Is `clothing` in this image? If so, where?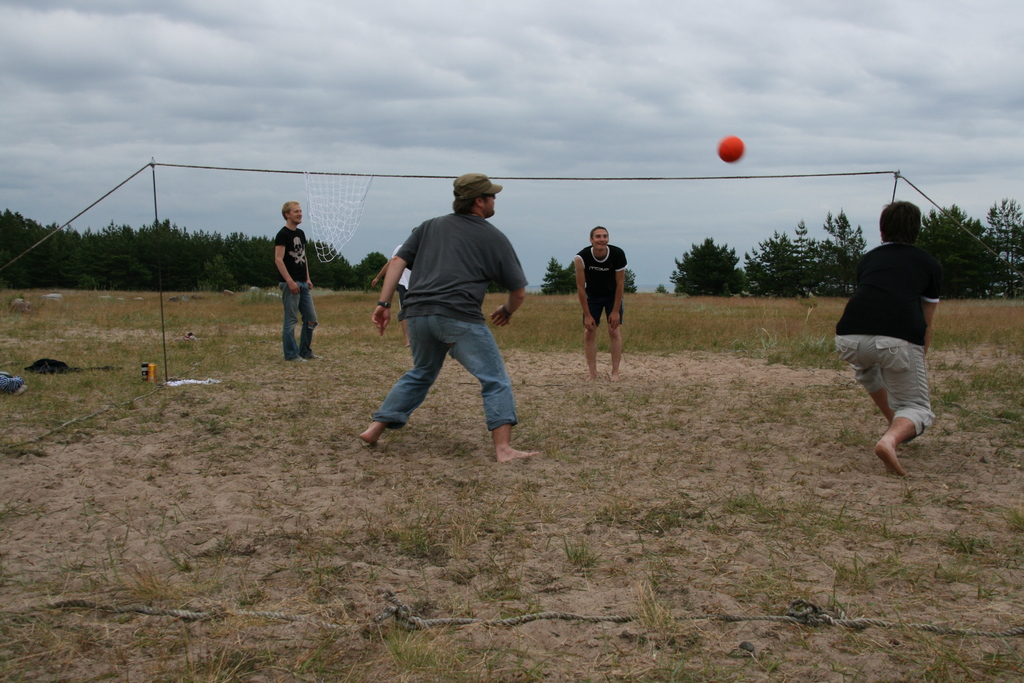
Yes, at pyautogui.locateOnScreen(830, 242, 945, 439).
